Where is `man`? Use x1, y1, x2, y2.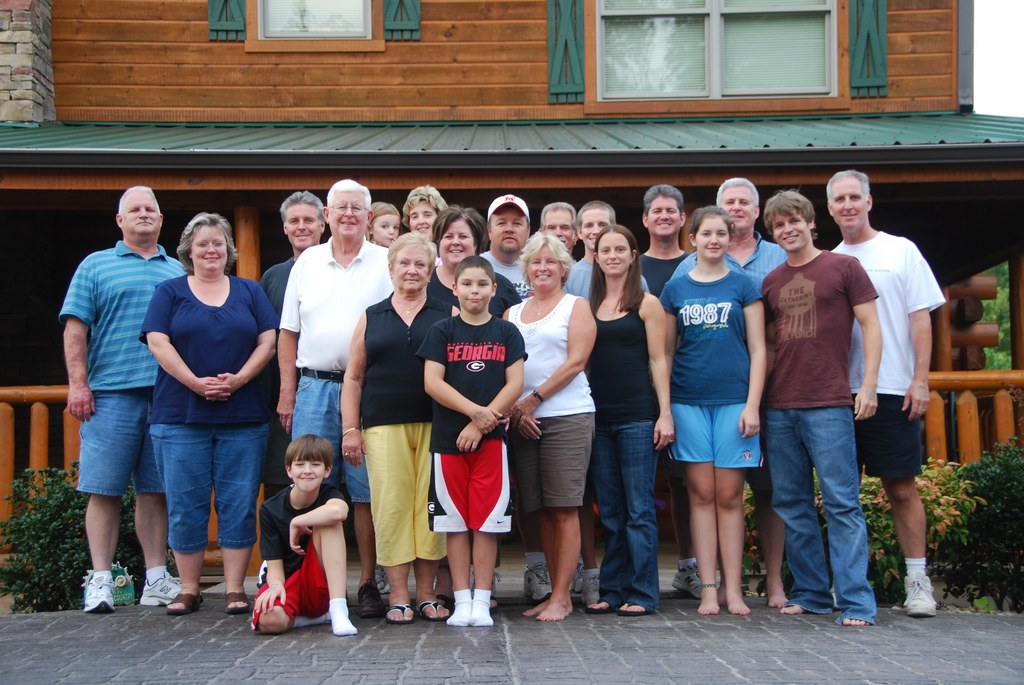
543, 192, 578, 271.
